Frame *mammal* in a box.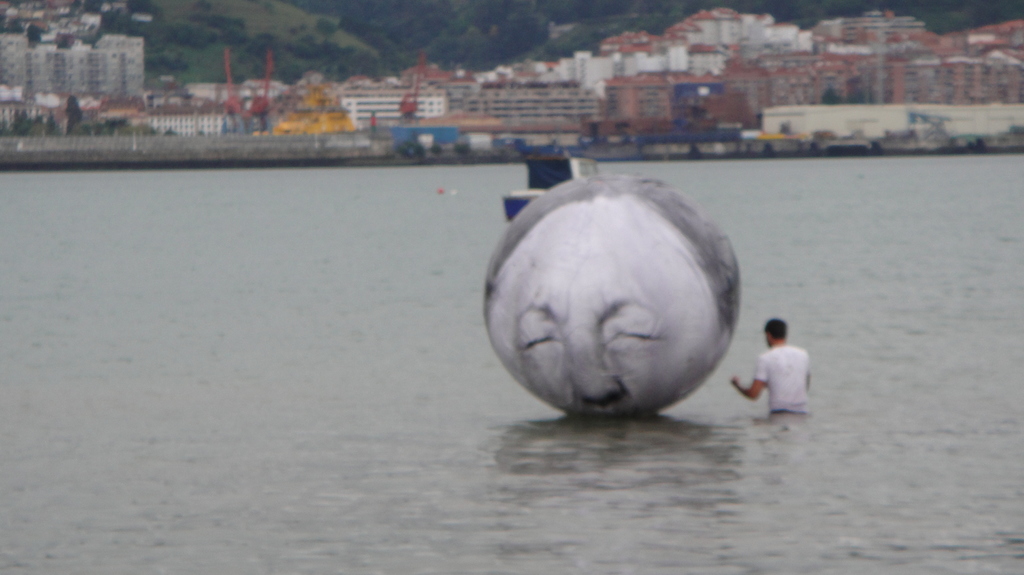
(left=752, top=316, right=819, bottom=413).
